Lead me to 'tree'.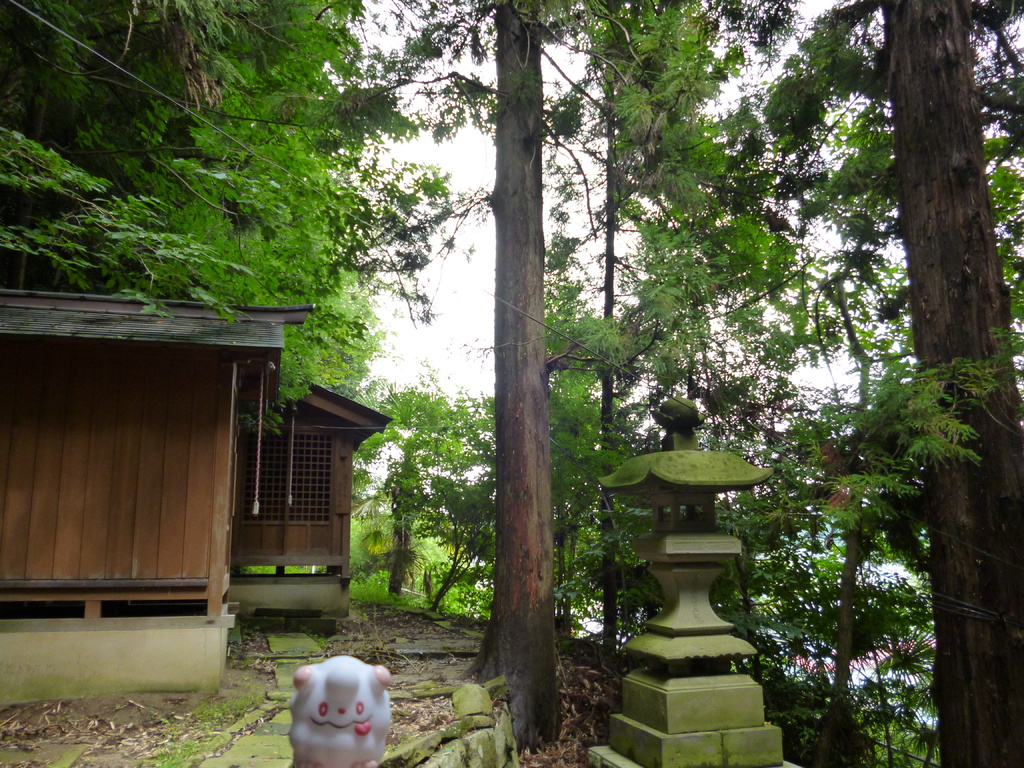
Lead to 528/264/664/627.
